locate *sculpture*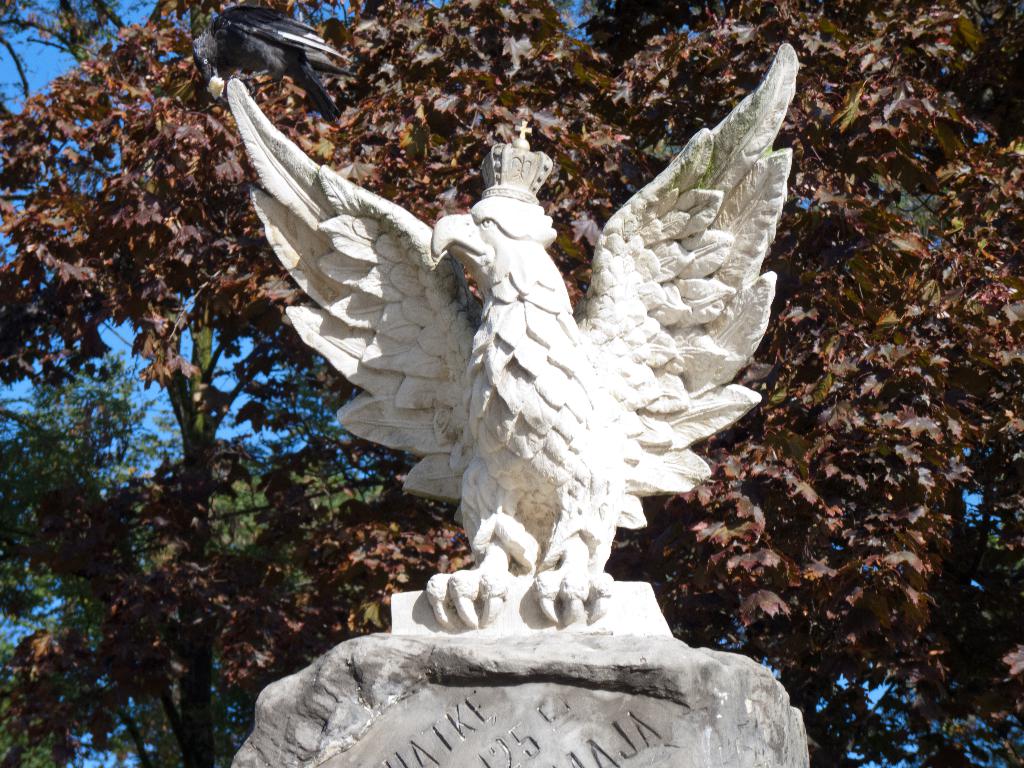
{"x1": 249, "y1": 0, "x2": 822, "y2": 714}
